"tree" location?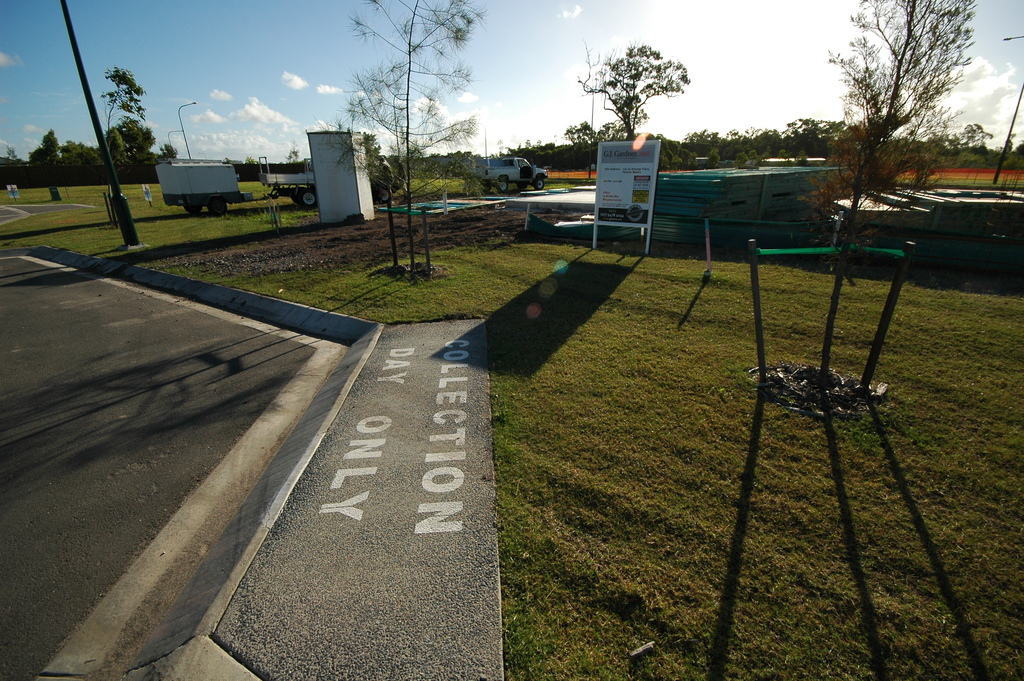
342,0,493,276
